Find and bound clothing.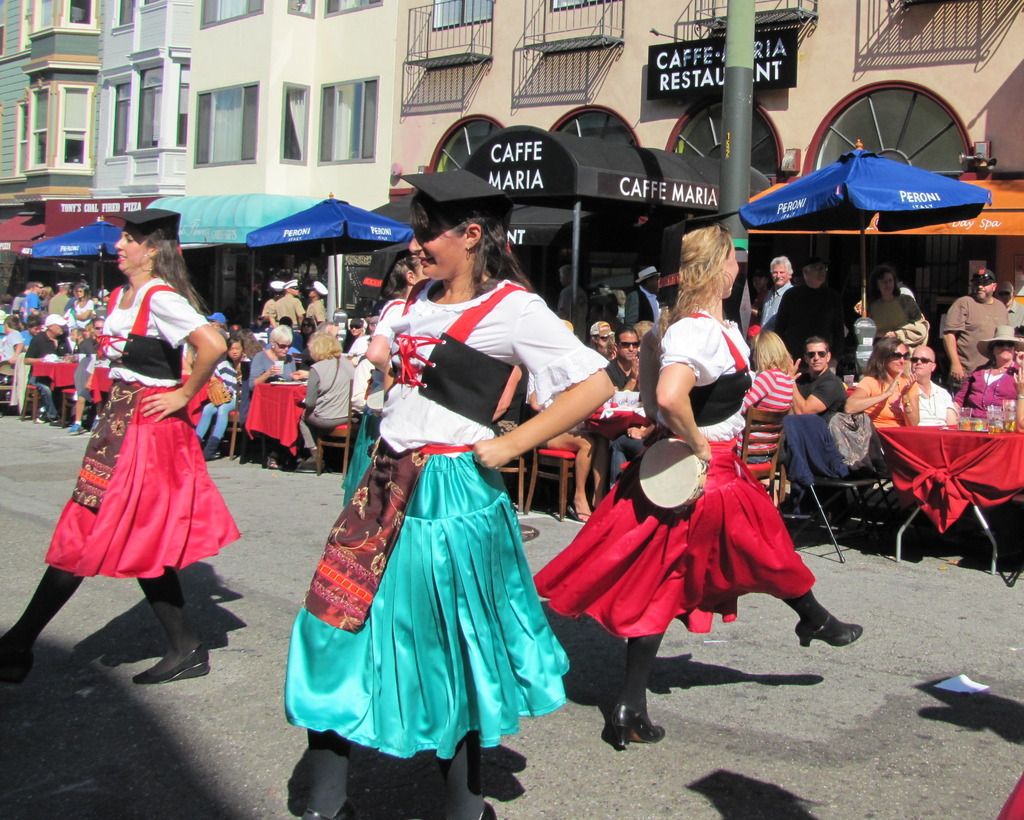
Bound: l=769, t=289, r=840, b=353.
